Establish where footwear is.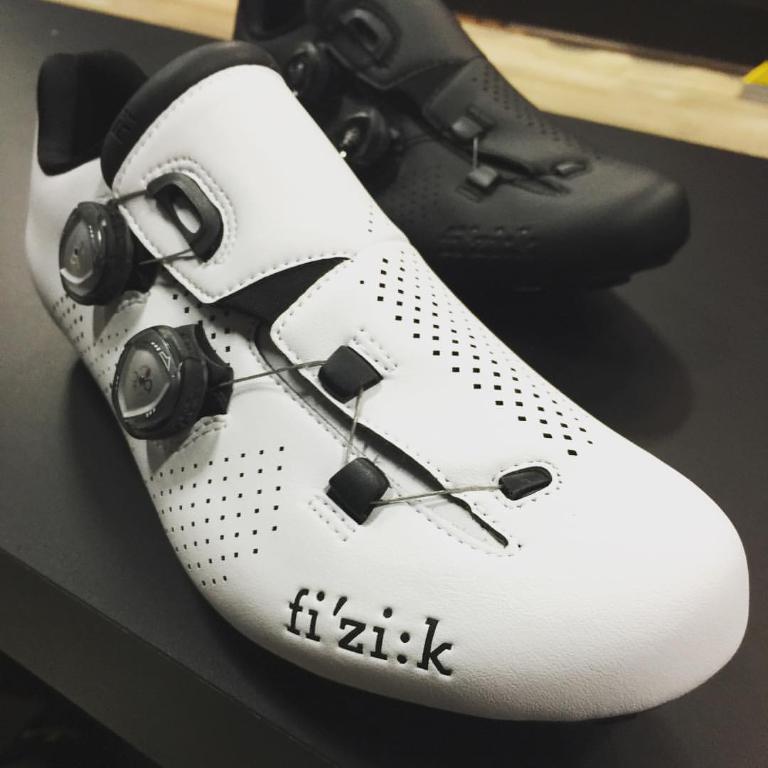
Established at BBox(37, 0, 715, 728).
